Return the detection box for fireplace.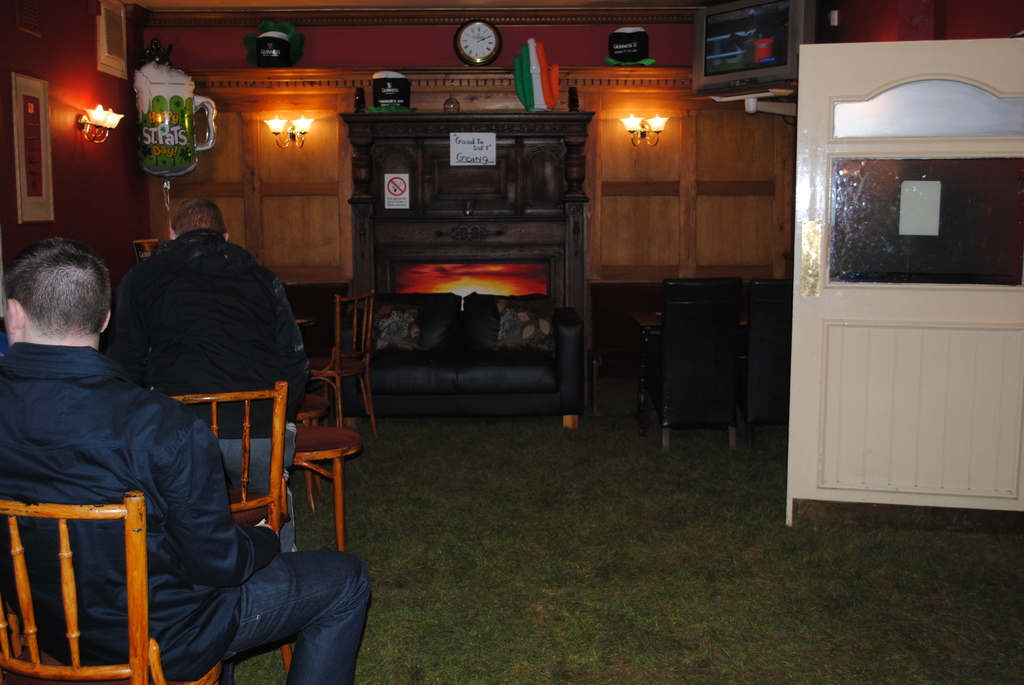
<bbox>340, 111, 598, 415</bbox>.
